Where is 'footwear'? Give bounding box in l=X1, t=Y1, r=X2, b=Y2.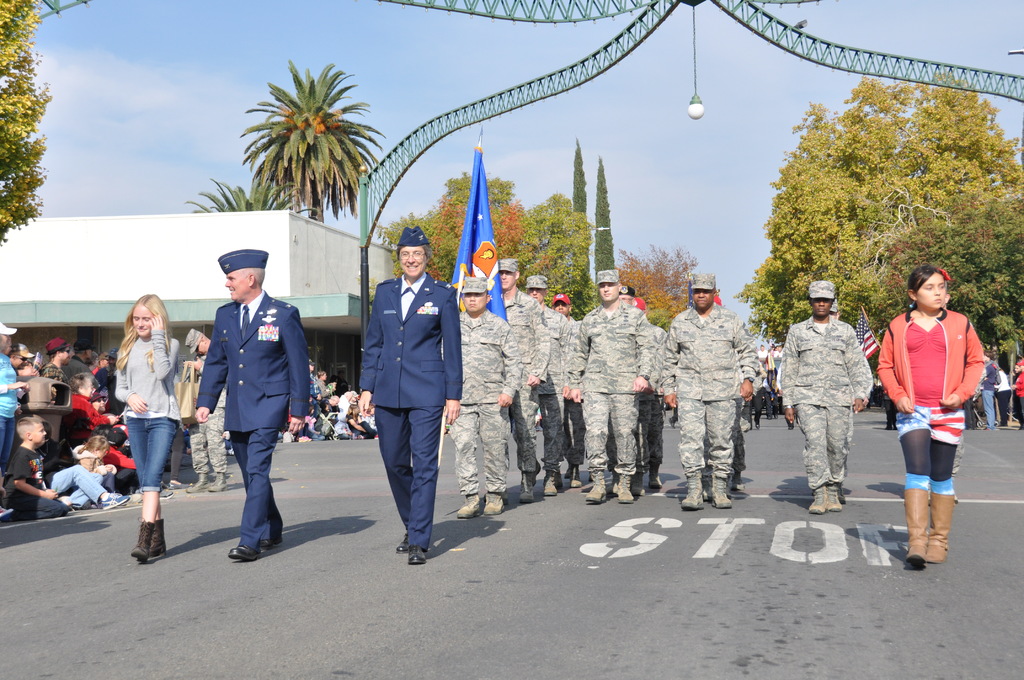
l=479, t=492, r=507, b=513.
